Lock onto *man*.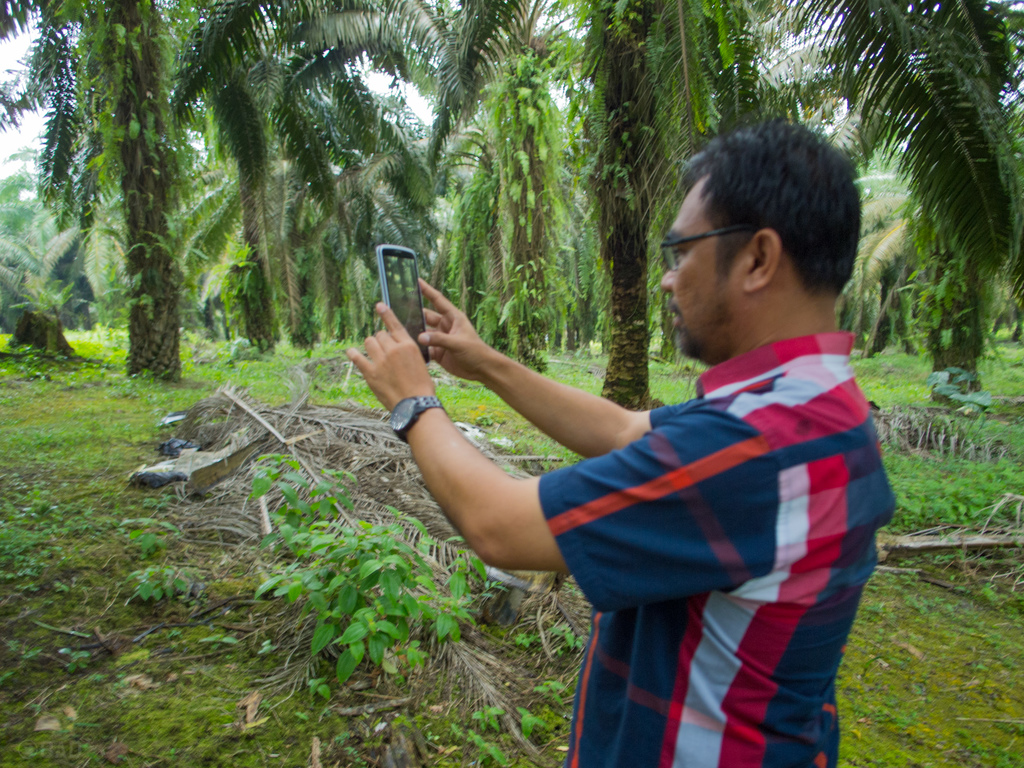
Locked: BBox(339, 152, 919, 750).
